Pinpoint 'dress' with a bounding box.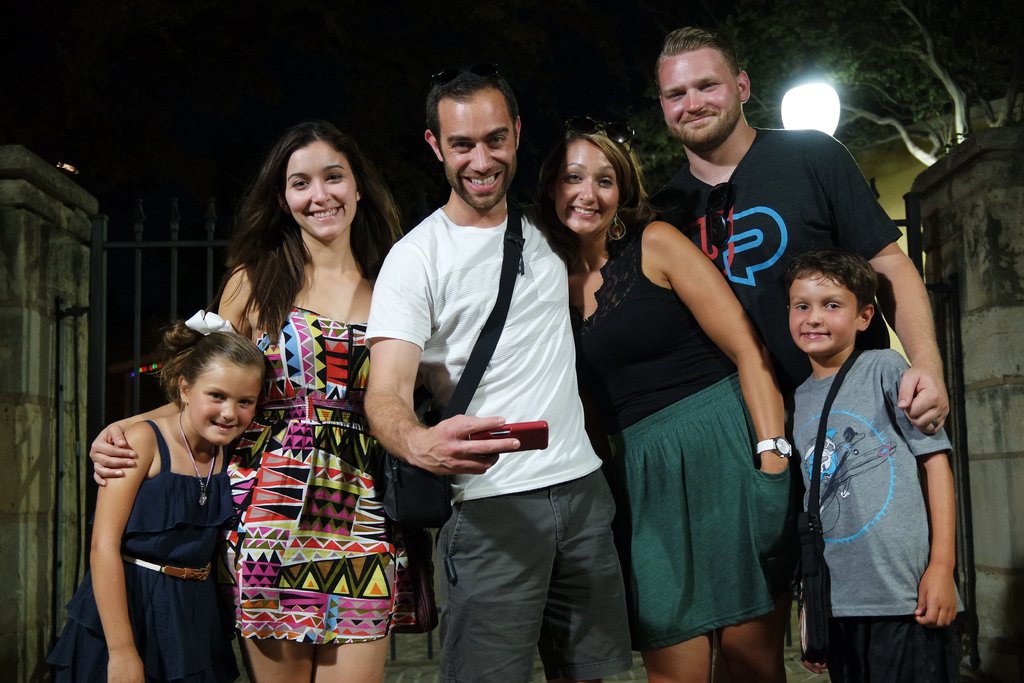
[128,306,408,643].
